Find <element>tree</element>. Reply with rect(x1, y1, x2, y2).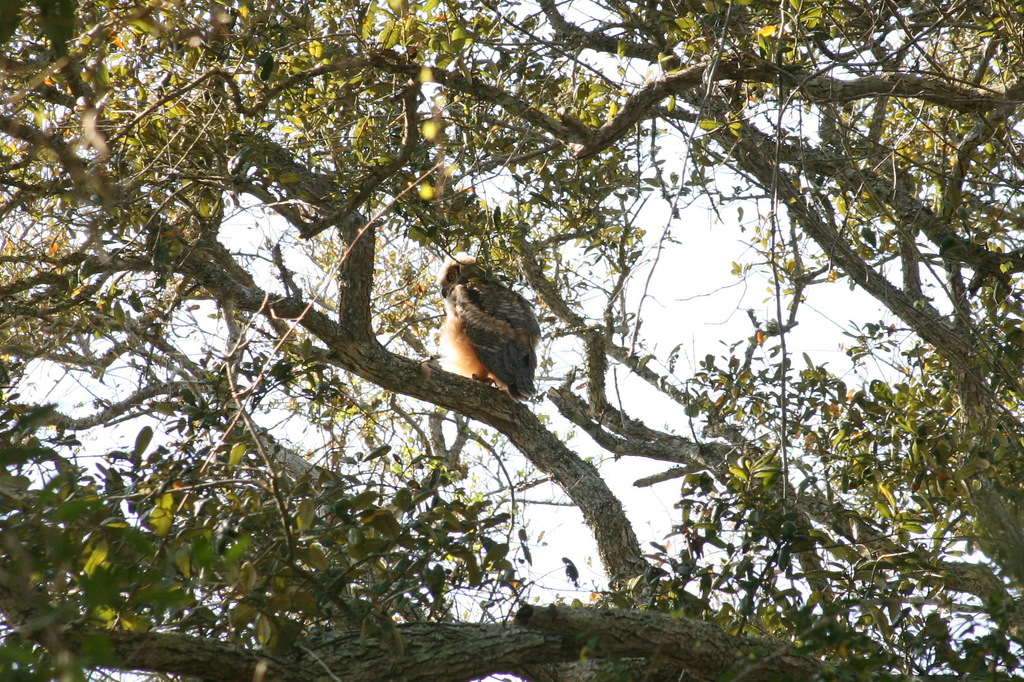
rect(0, 0, 1023, 681).
